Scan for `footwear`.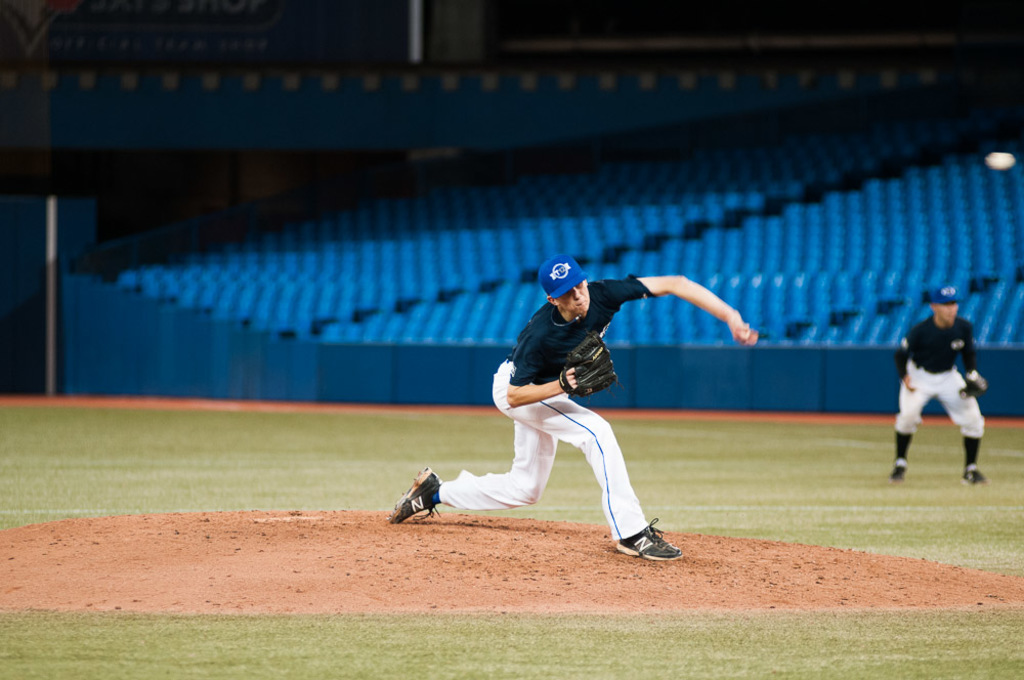
Scan result: [left=616, top=512, right=685, bottom=566].
